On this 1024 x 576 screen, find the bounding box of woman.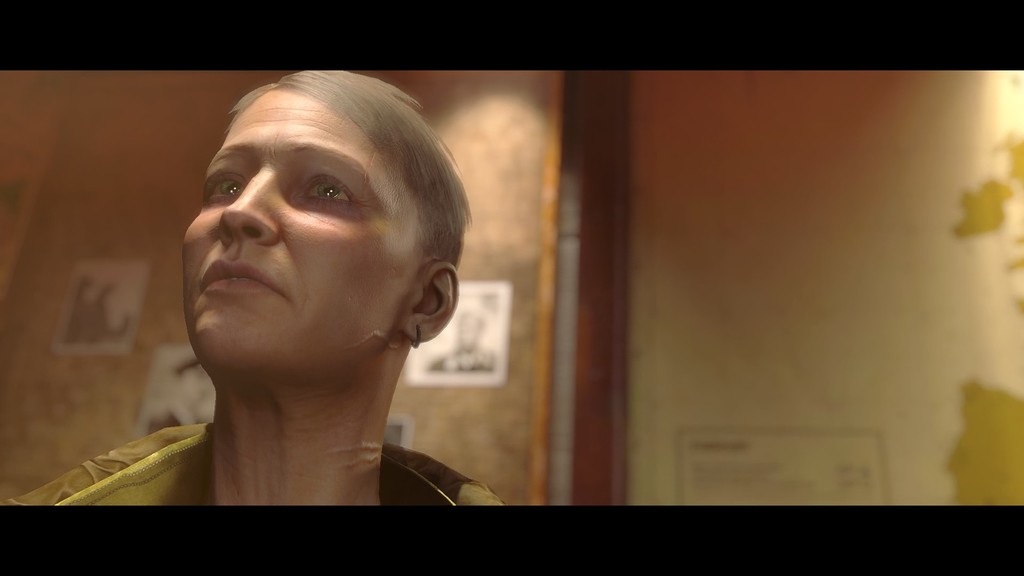
Bounding box: (x1=13, y1=72, x2=504, y2=509).
